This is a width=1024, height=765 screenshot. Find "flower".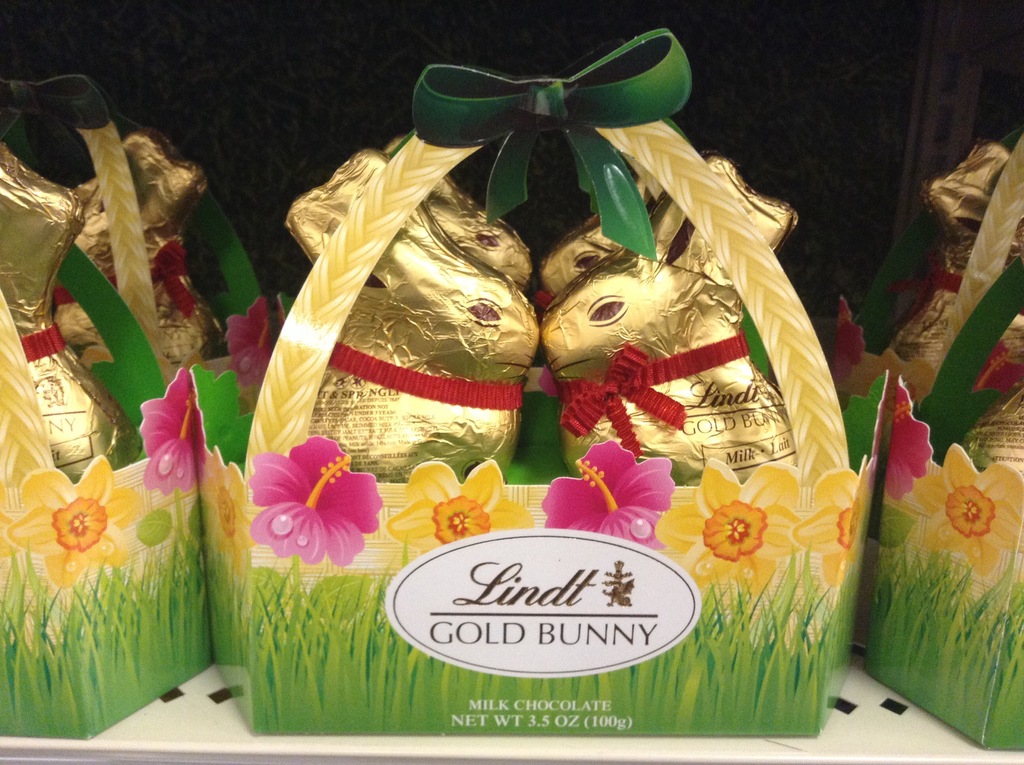
Bounding box: pyautogui.locateOnScreen(886, 379, 941, 510).
